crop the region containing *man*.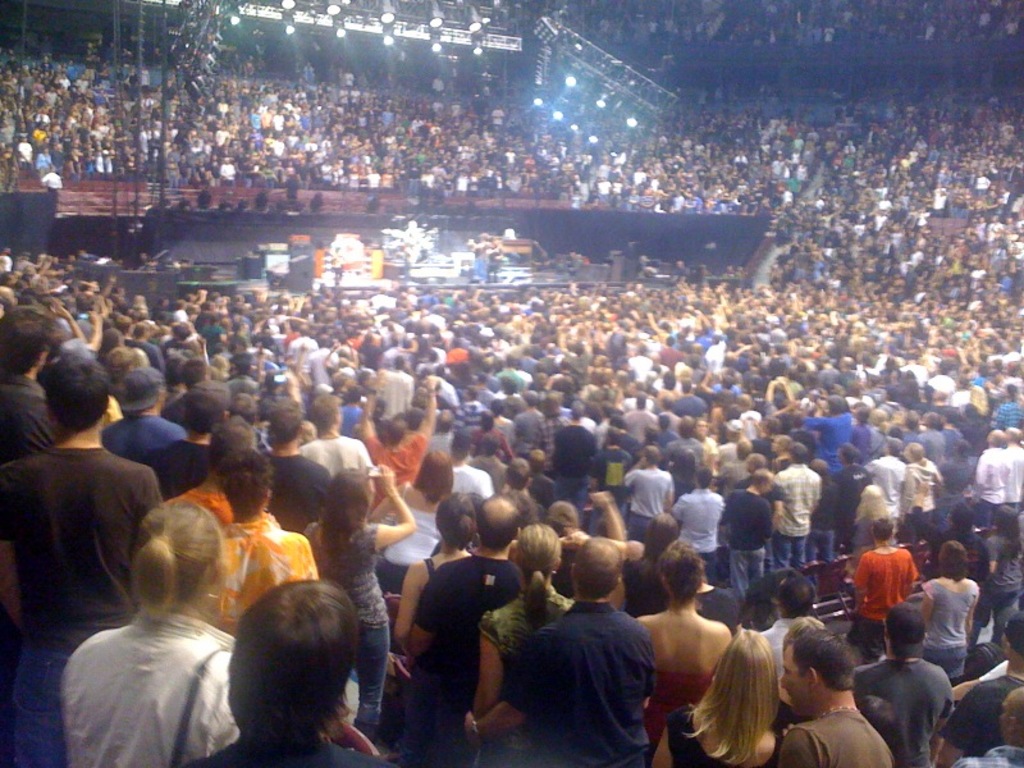
Crop region: region(495, 356, 527, 388).
